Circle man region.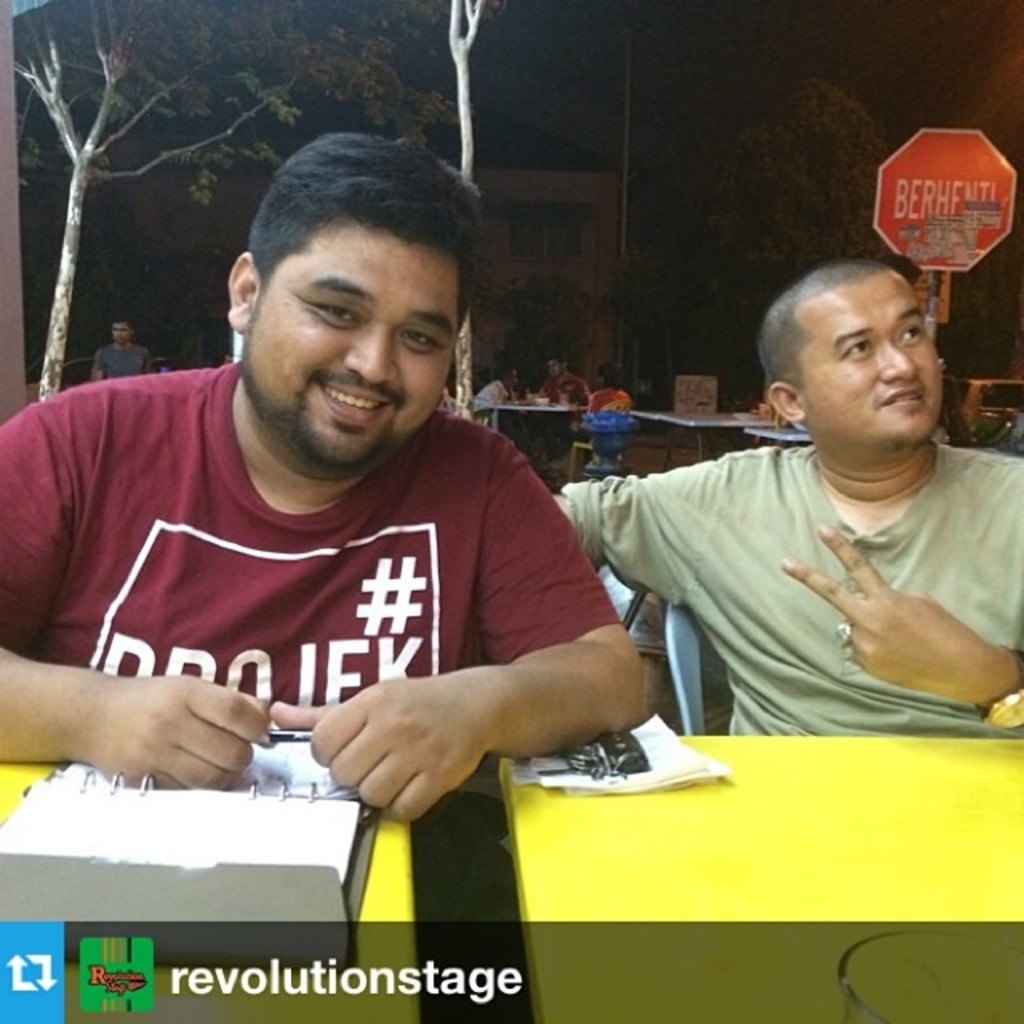
Region: 536/256/1022/736.
